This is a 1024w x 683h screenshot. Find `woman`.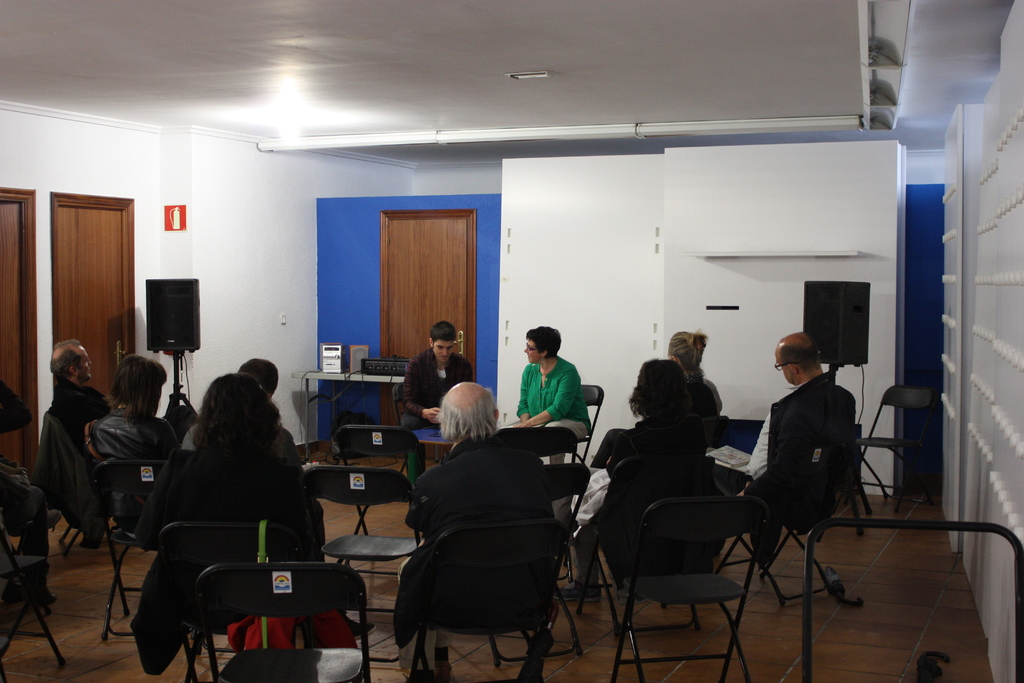
Bounding box: box=[509, 322, 595, 467].
